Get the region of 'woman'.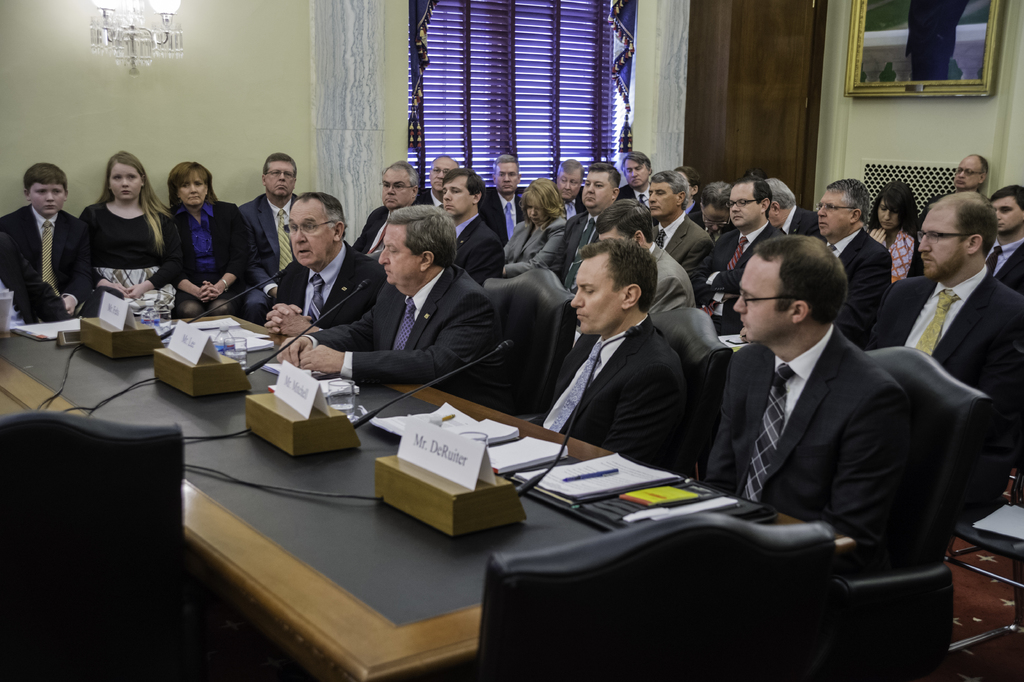
(x1=865, y1=181, x2=925, y2=287).
